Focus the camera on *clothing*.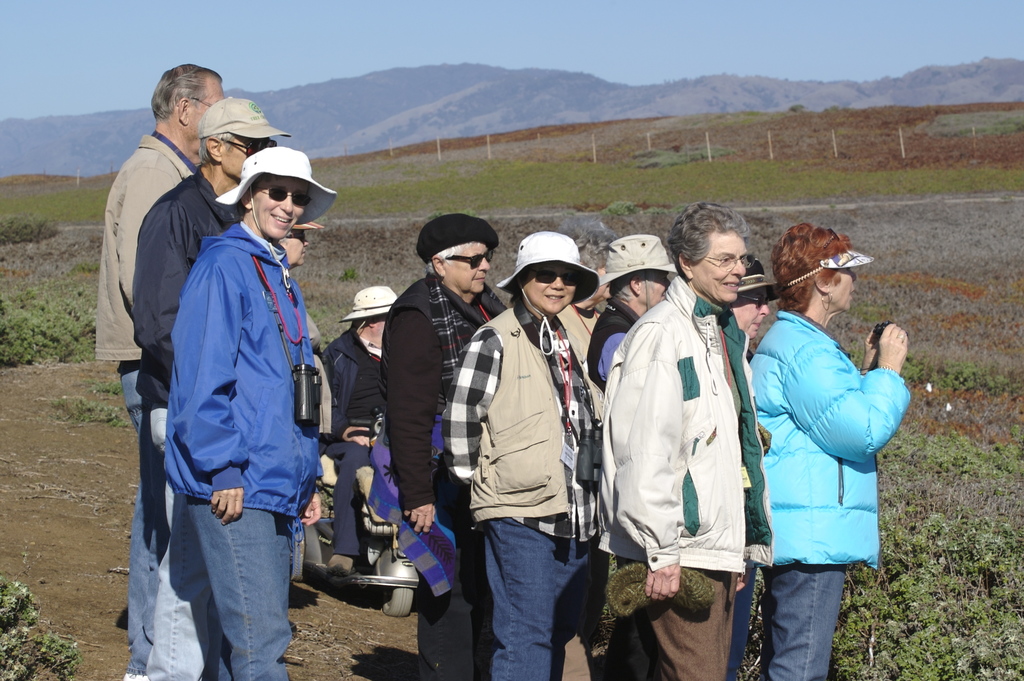
Focus region: Rect(749, 302, 915, 680).
